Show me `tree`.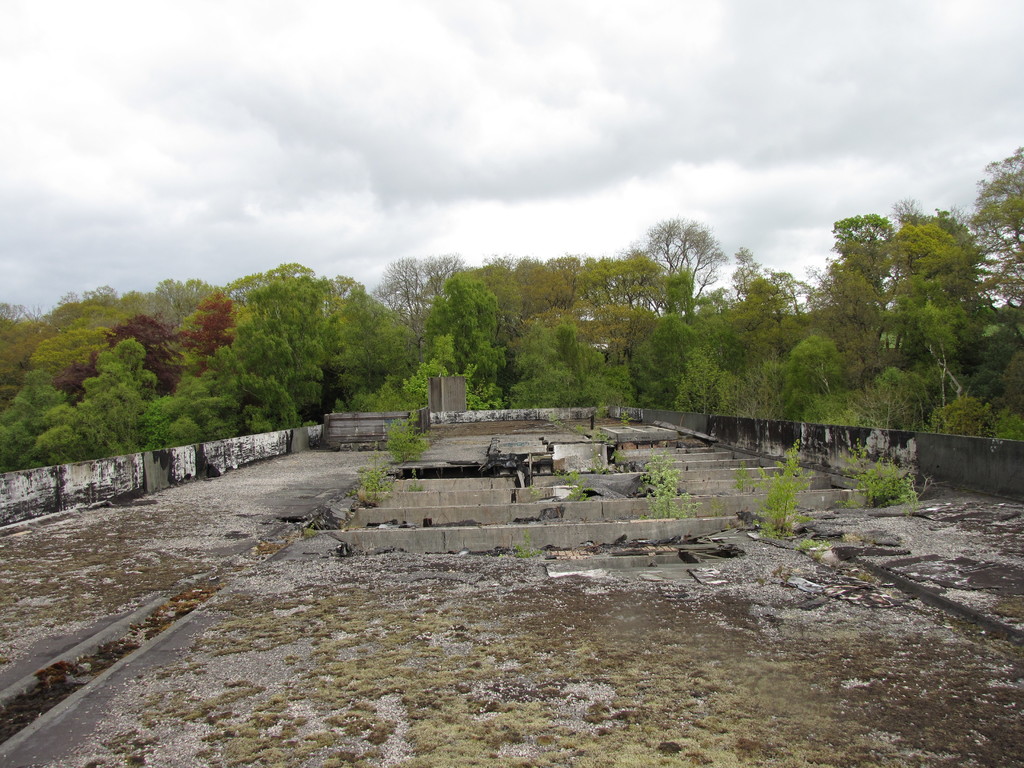
`tree` is here: left=934, top=387, right=1009, bottom=433.
